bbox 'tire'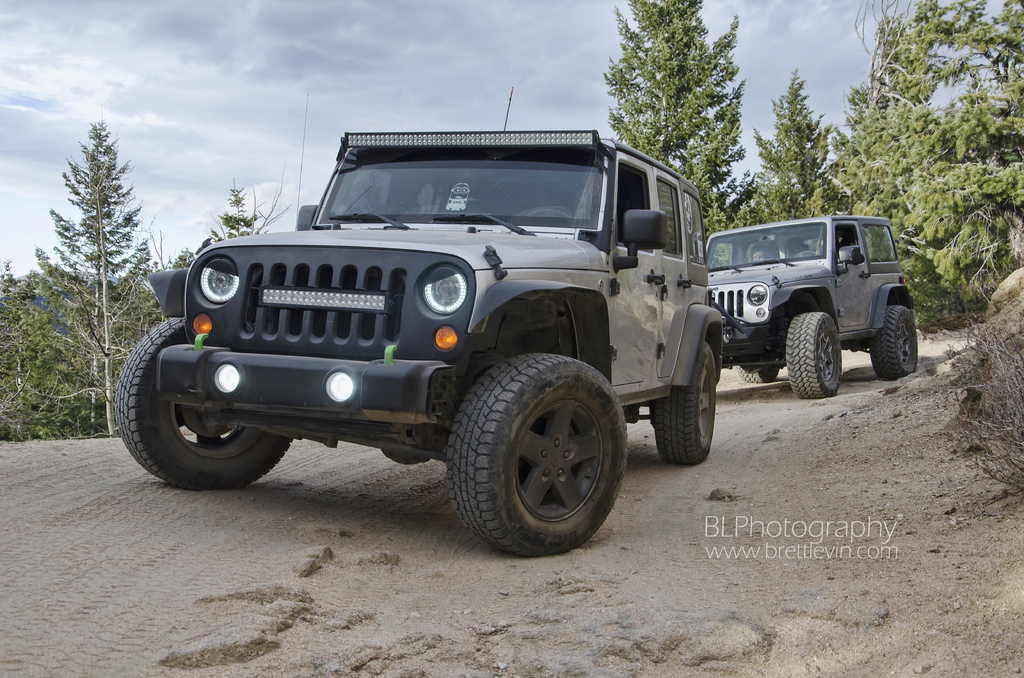
region(876, 304, 921, 373)
